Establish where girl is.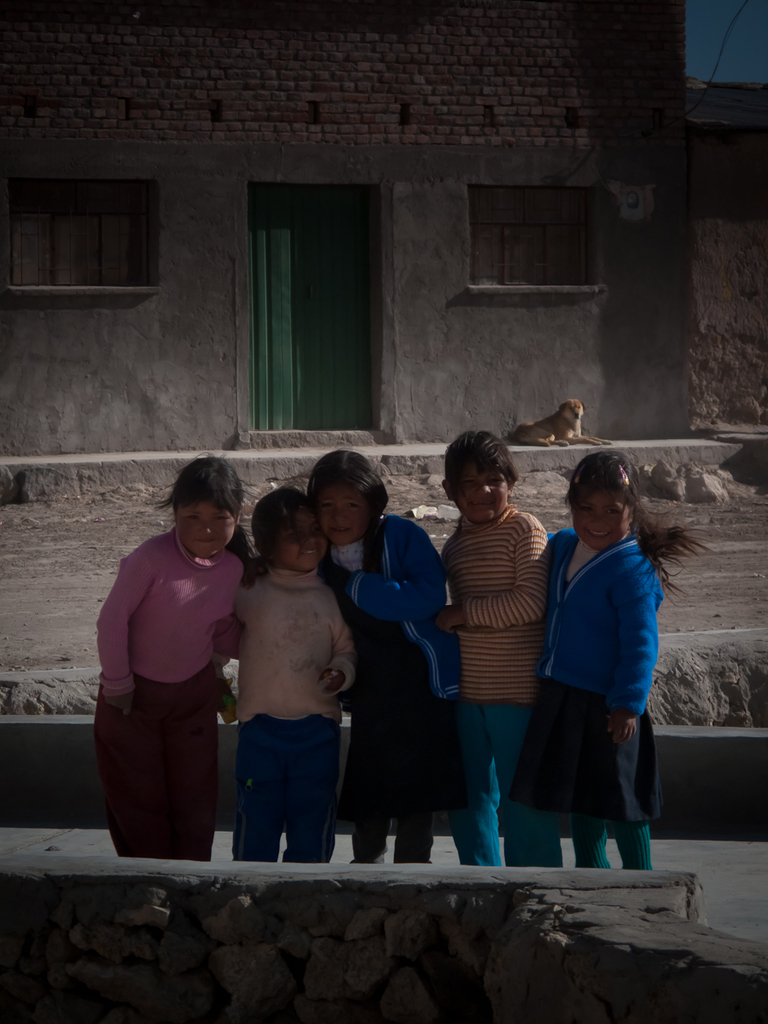
Established at [513, 451, 705, 866].
